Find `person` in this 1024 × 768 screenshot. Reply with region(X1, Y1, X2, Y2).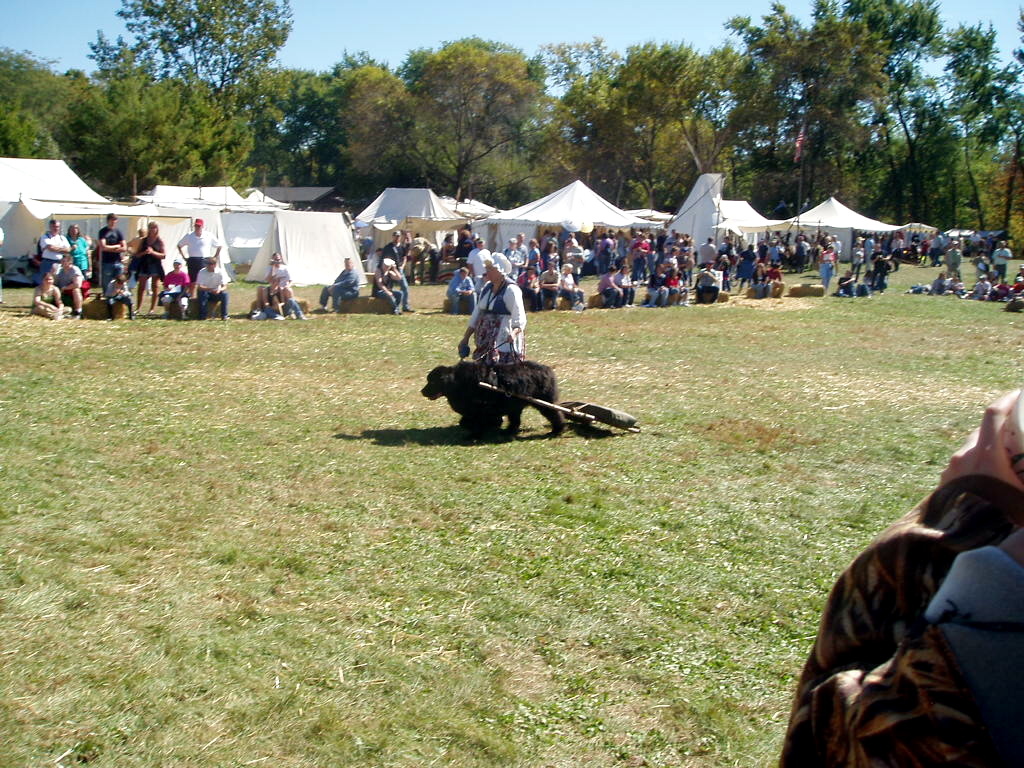
region(36, 218, 71, 278).
